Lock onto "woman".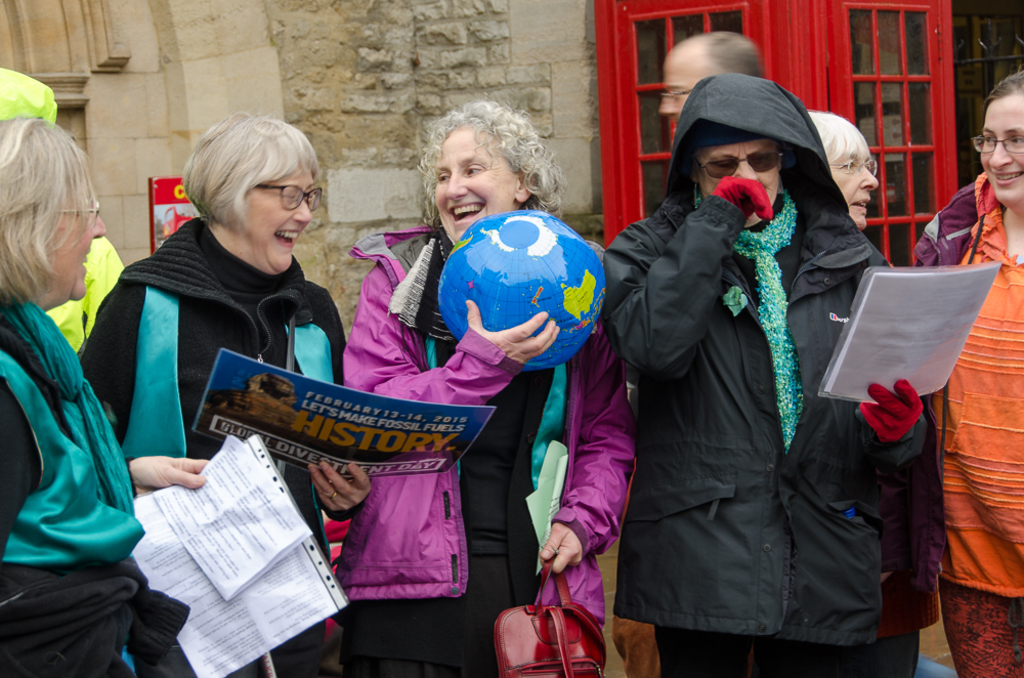
Locked: x1=916 y1=71 x2=1023 y2=677.
